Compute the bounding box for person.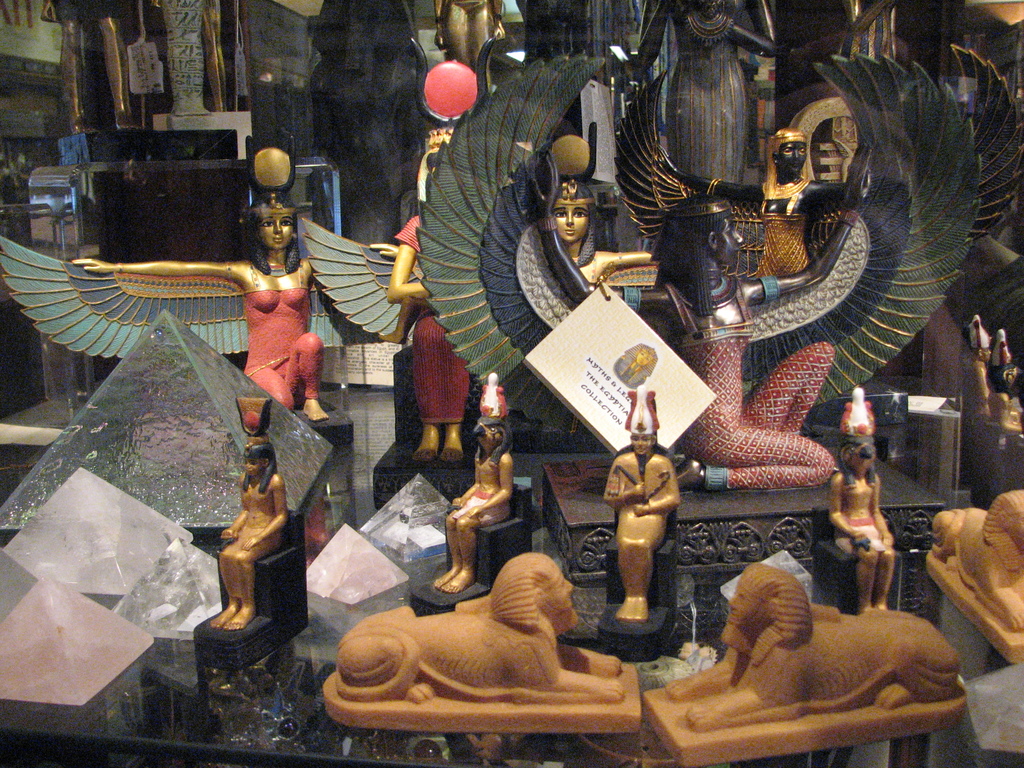
x1=66, y1=192, x2=325, y2=422.
